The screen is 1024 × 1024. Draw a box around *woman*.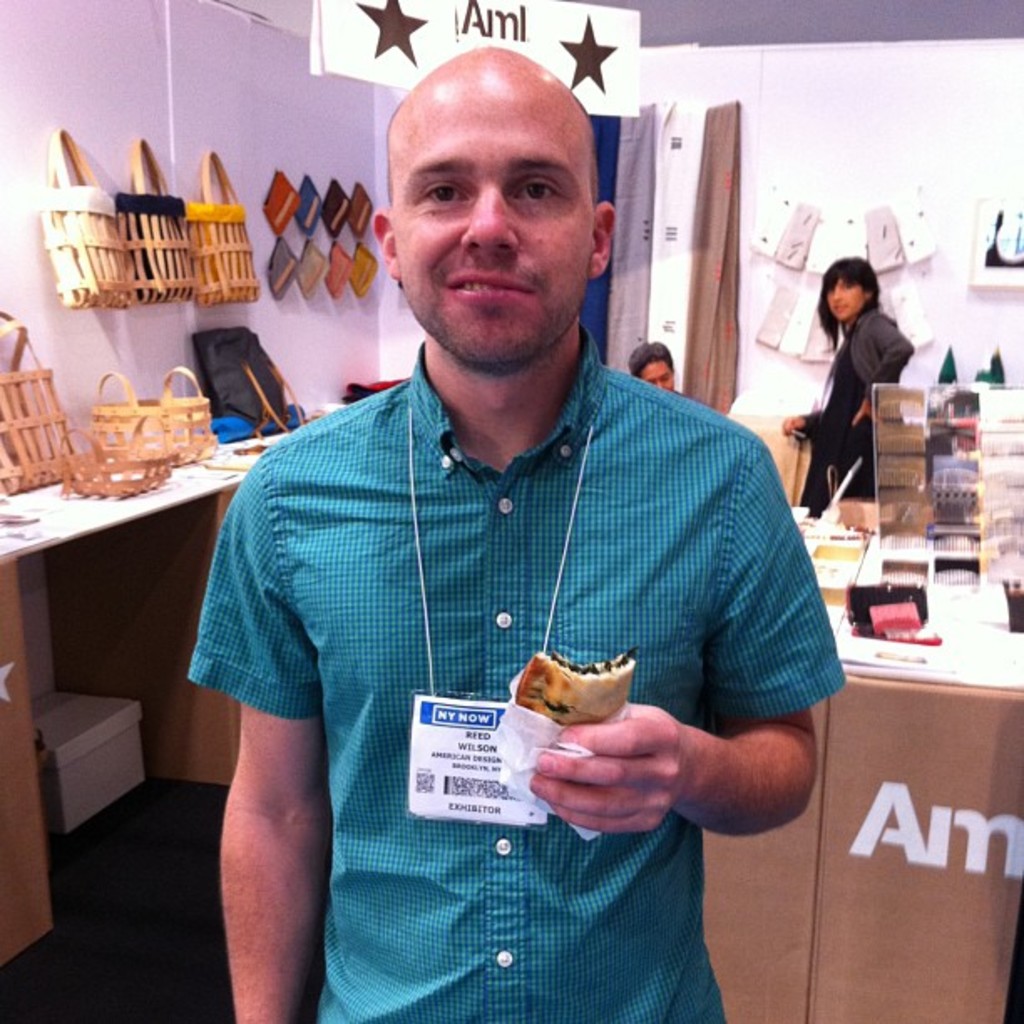
800 246 929 547.
